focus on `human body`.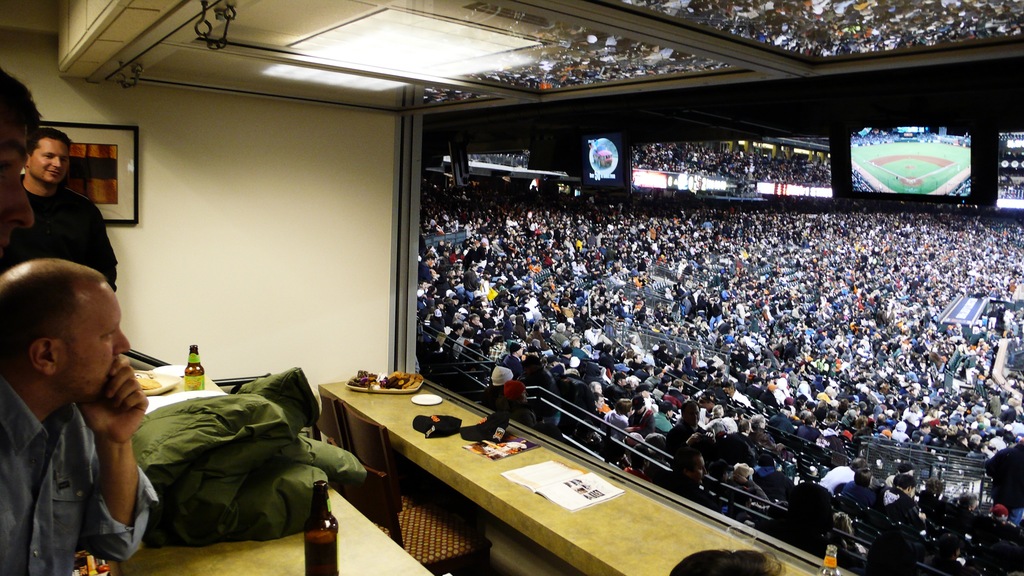
Focused at region(424, 222, 425, 227).
